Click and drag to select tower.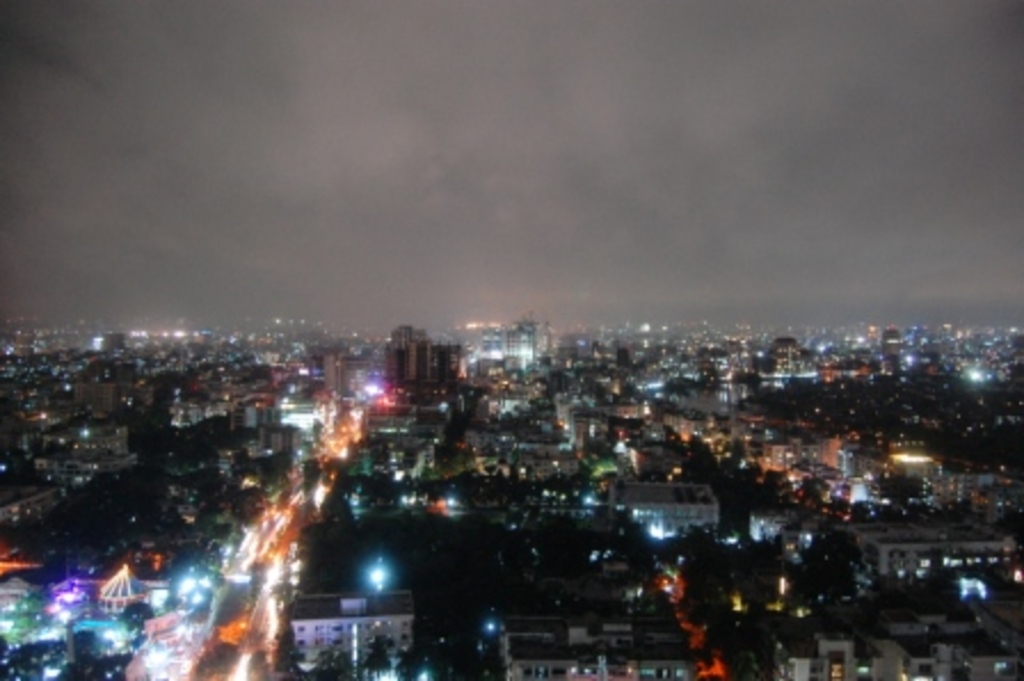
Selection: [471,304,549,372].
